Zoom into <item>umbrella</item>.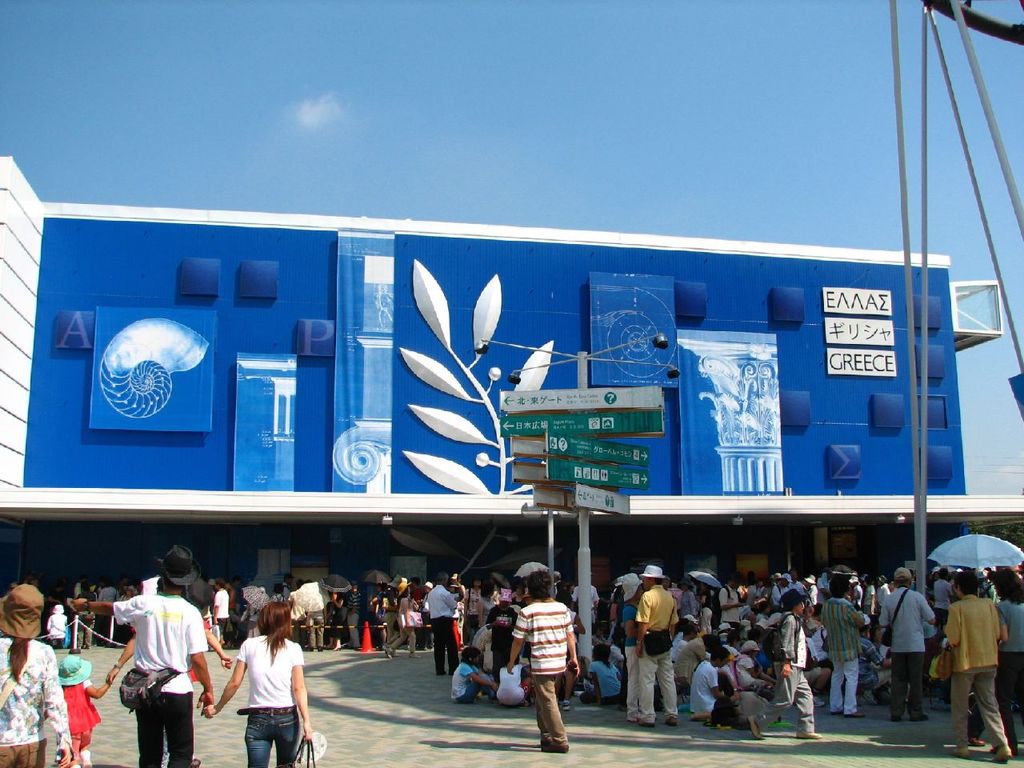
Zoom target: select_region(294, 583, 327, 613).
